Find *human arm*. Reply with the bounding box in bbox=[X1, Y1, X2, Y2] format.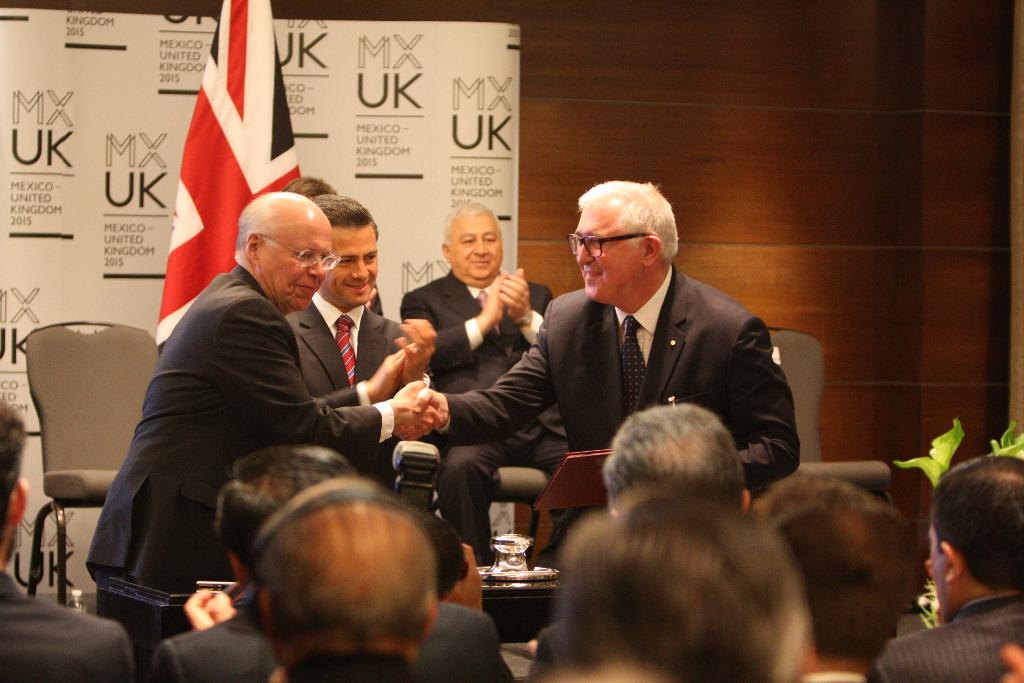
bbox=[445, 541, 488, 609].
